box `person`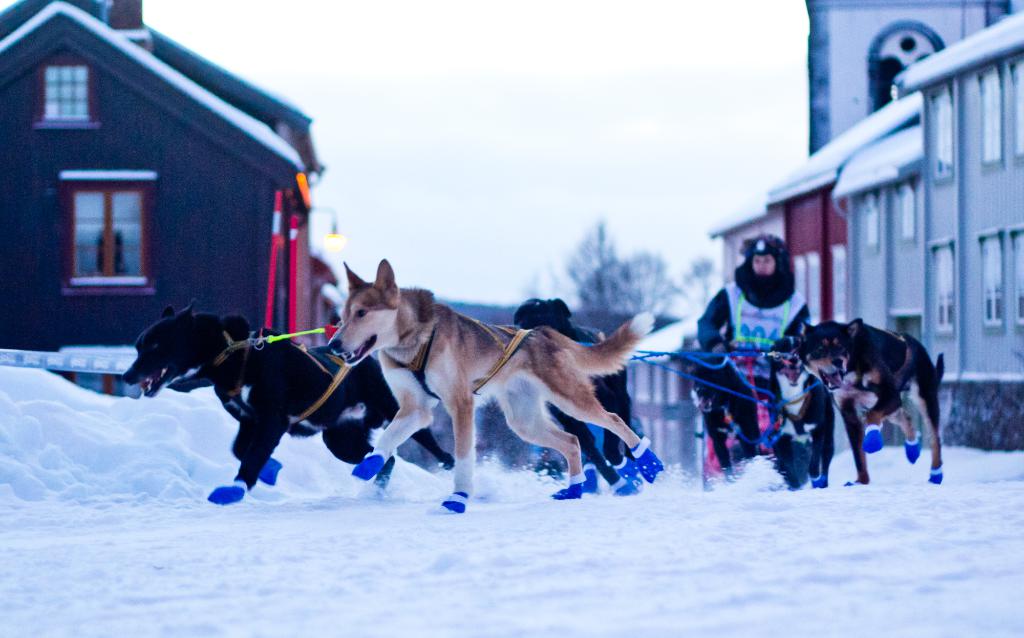
[left=694, top=234, right=813, bottom=479]
